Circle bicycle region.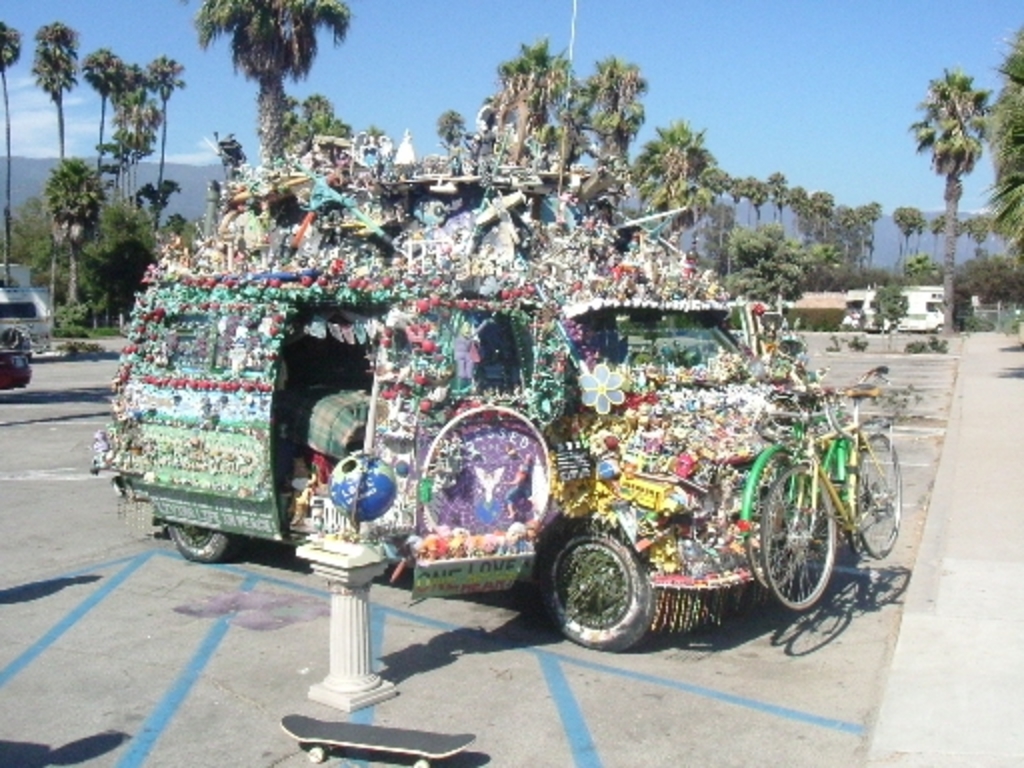
Region: (x1=738, y1=384, x2=840, y2=590).
